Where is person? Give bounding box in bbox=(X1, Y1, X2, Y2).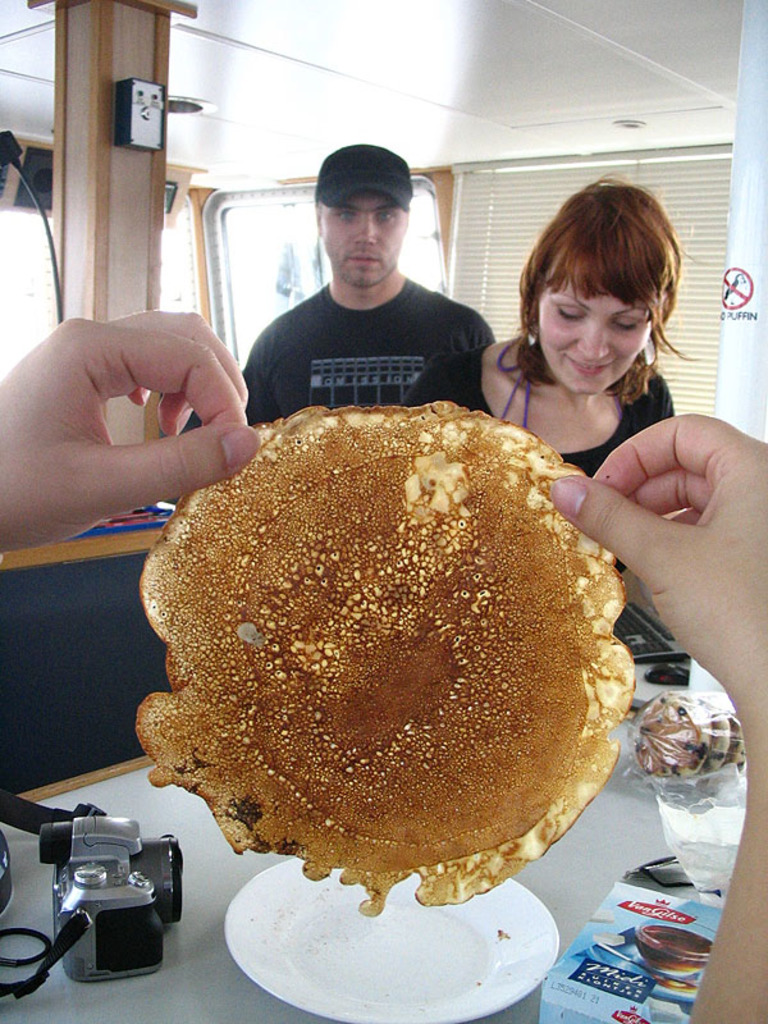
bbox=(0, 311, 767, 1023).
